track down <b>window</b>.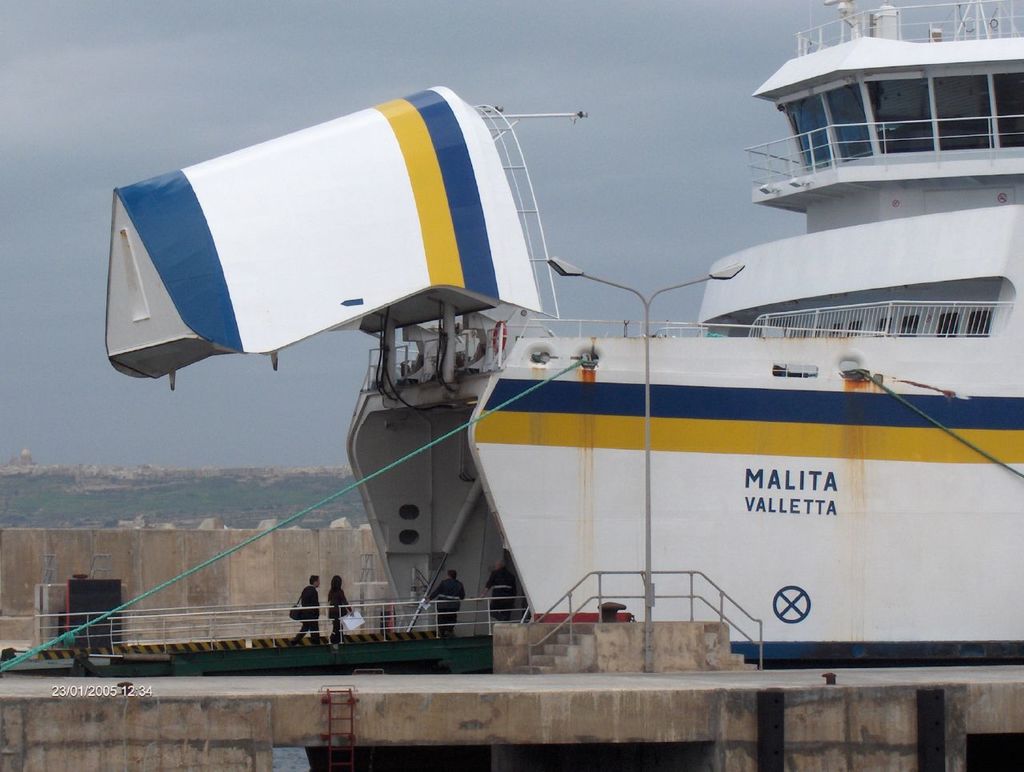
Tracked to box=[818, 82, 876, 154].
